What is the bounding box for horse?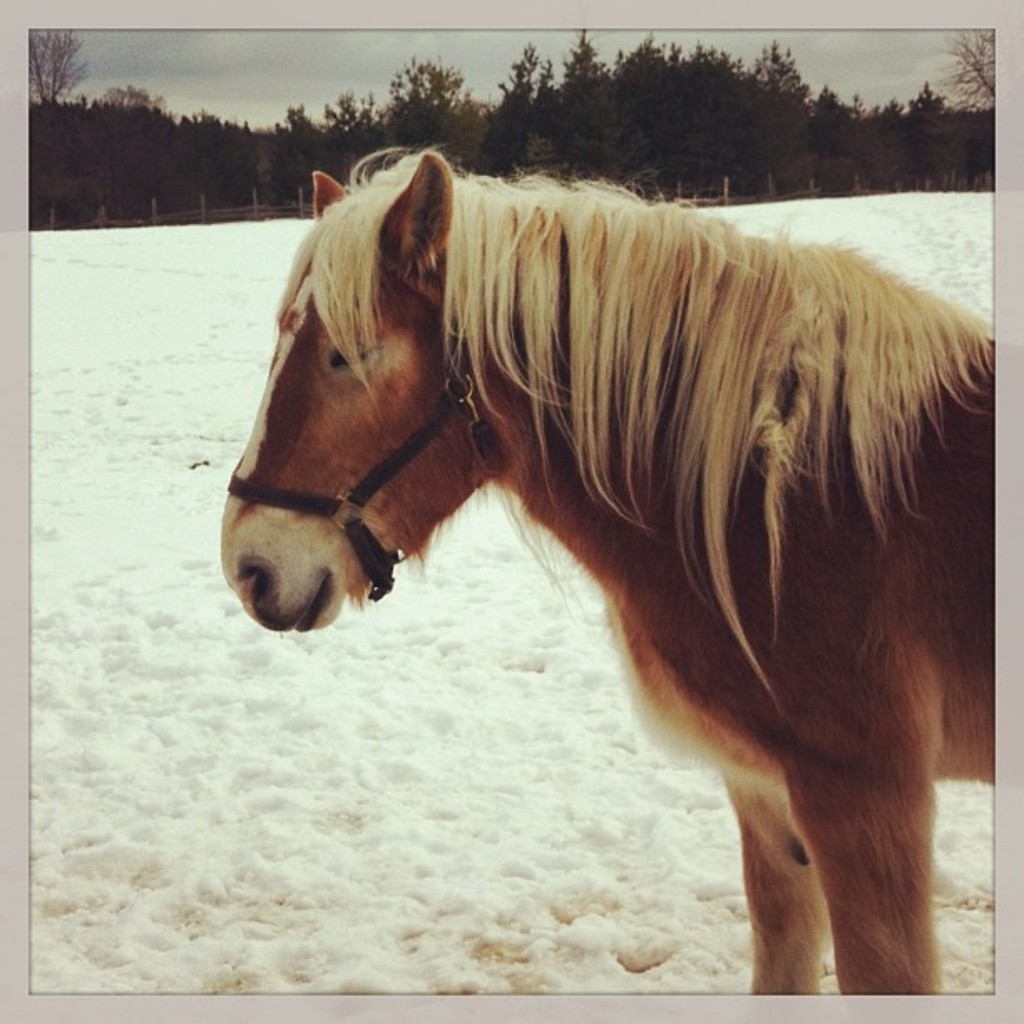
left=212, top=137, right=992, bottom=996.
